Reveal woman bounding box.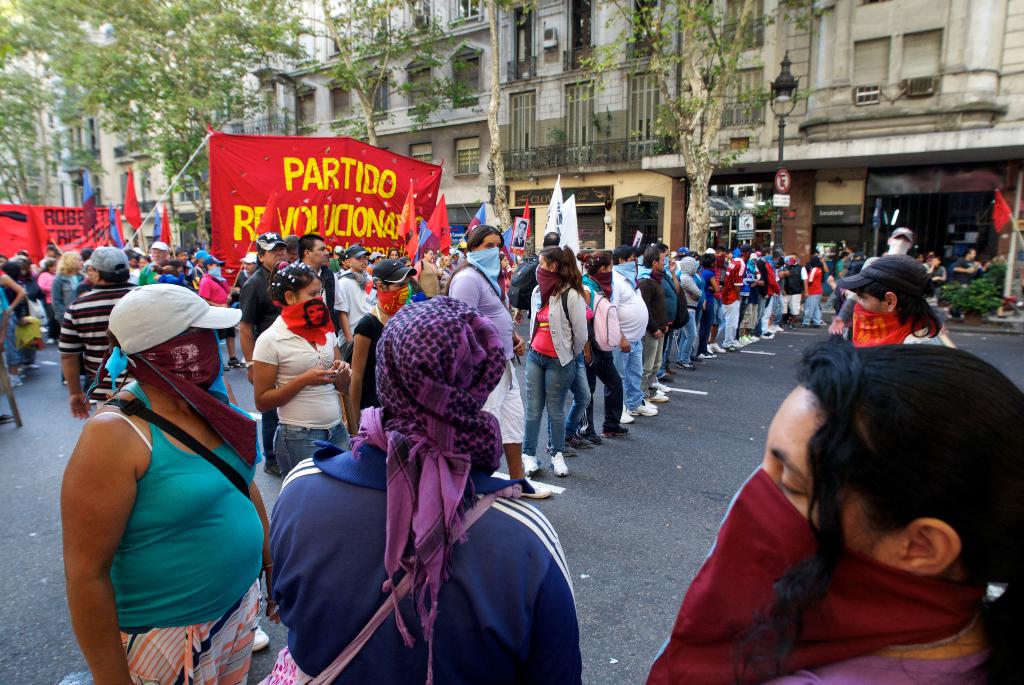
Revealed: [63,283,273,684].
